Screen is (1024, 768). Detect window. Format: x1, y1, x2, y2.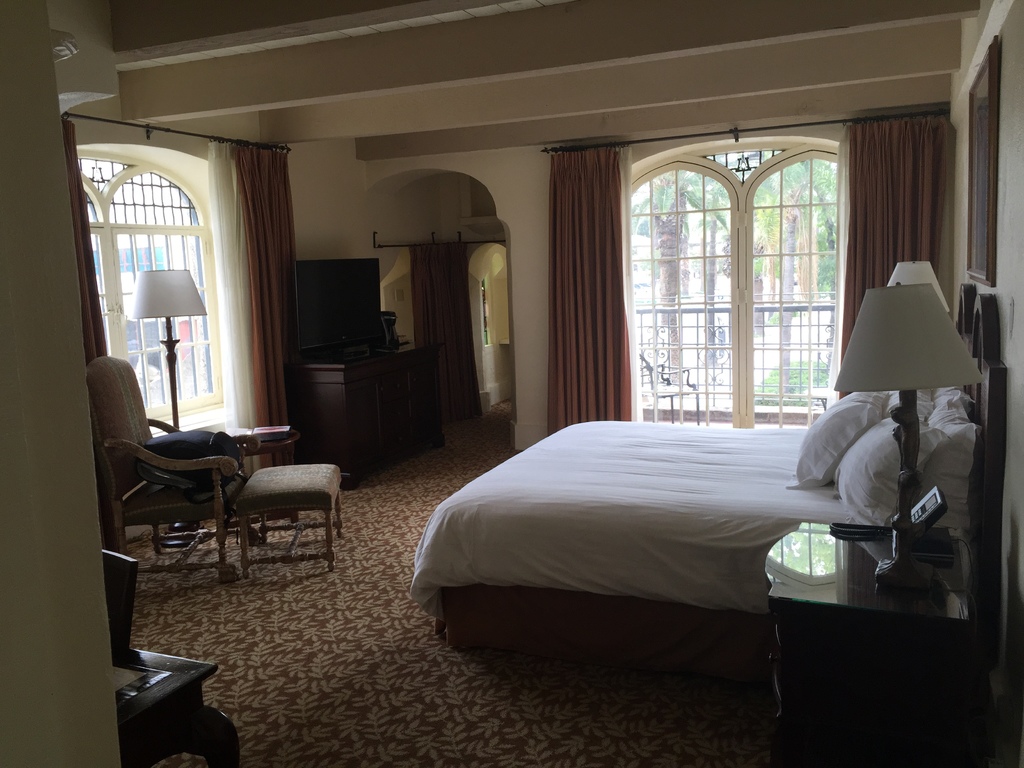
72, 150, 217, 429.
